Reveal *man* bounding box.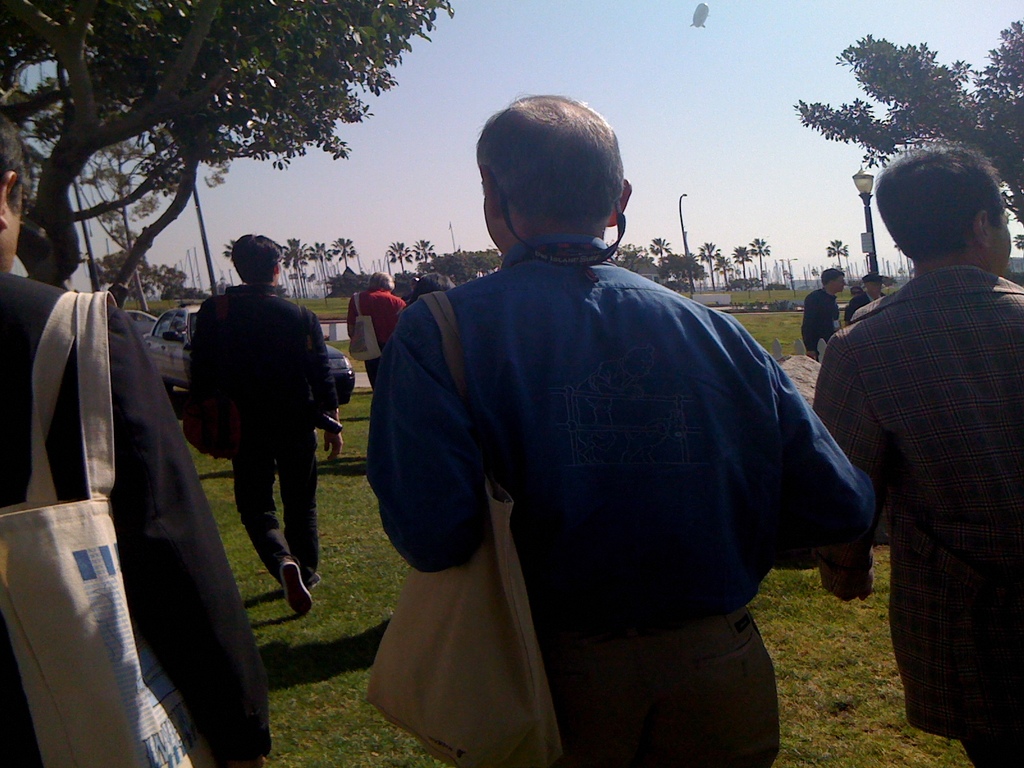
Revealed: Rect(842, 276, 886, 320).
